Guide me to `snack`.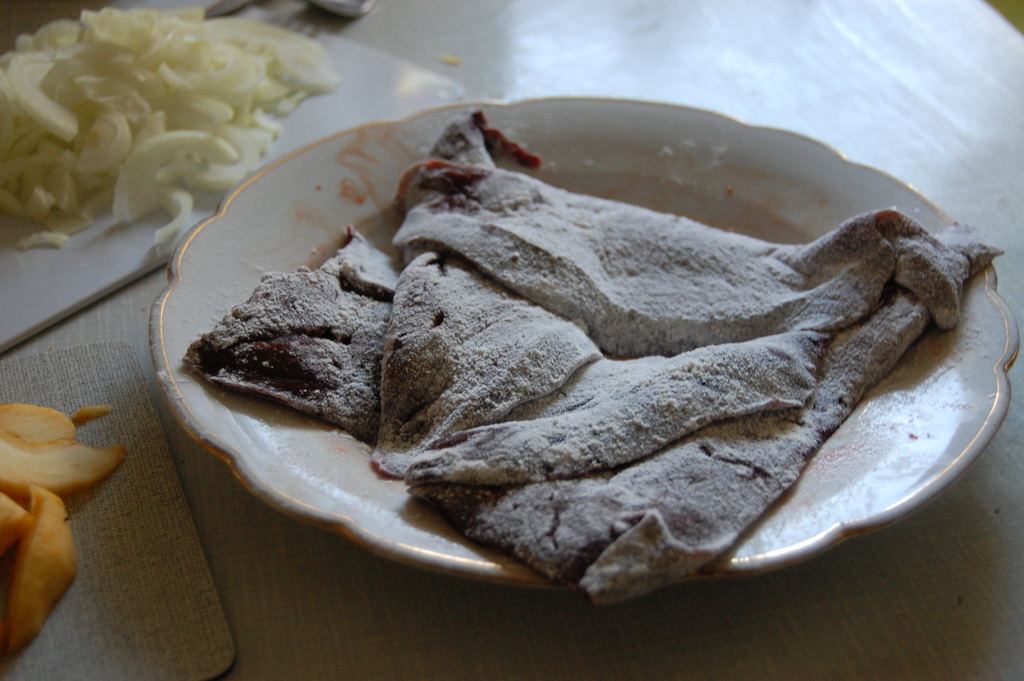
Guidance: left=0, top=403, right=128, bottom=658.
